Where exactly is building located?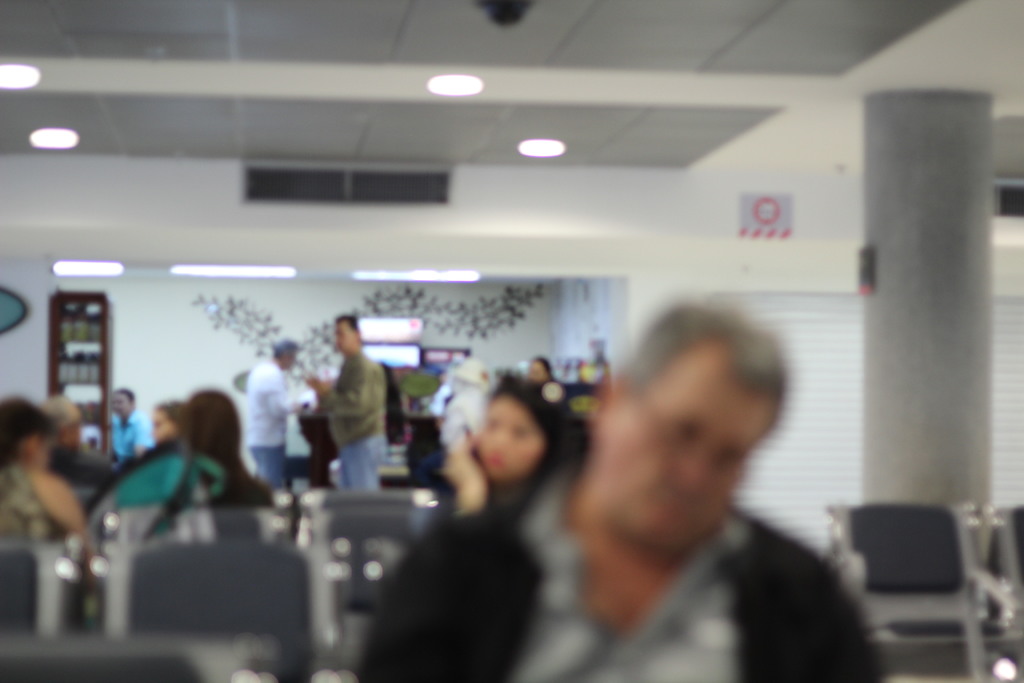
Its bounding box is bbox=[0, 0, 1023, 682].
